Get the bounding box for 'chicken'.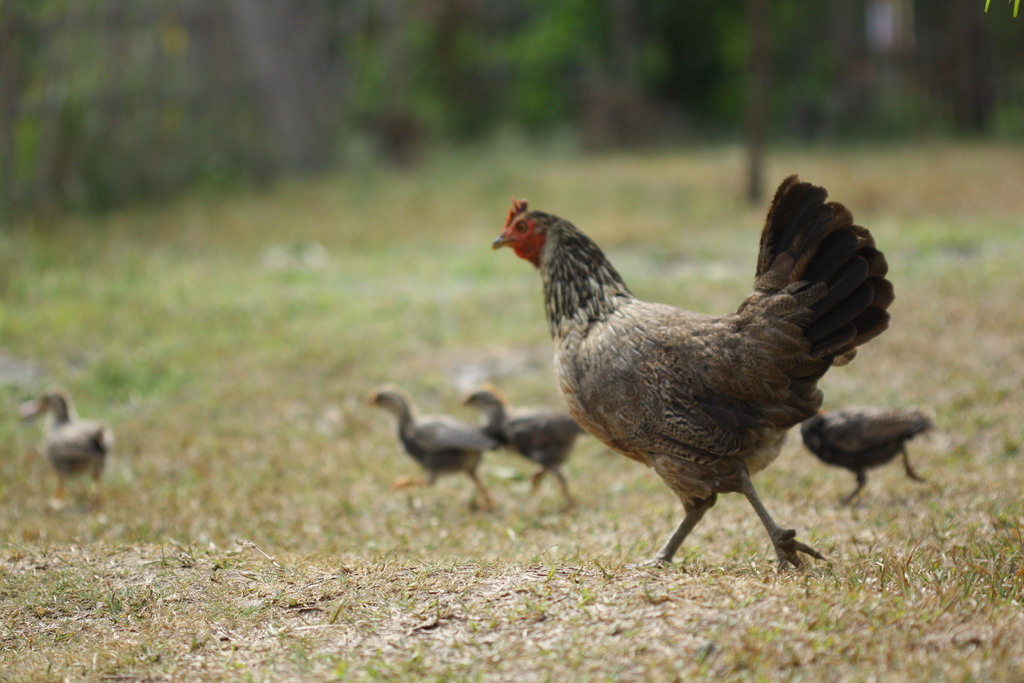
region(800, 406, 938, 504).
